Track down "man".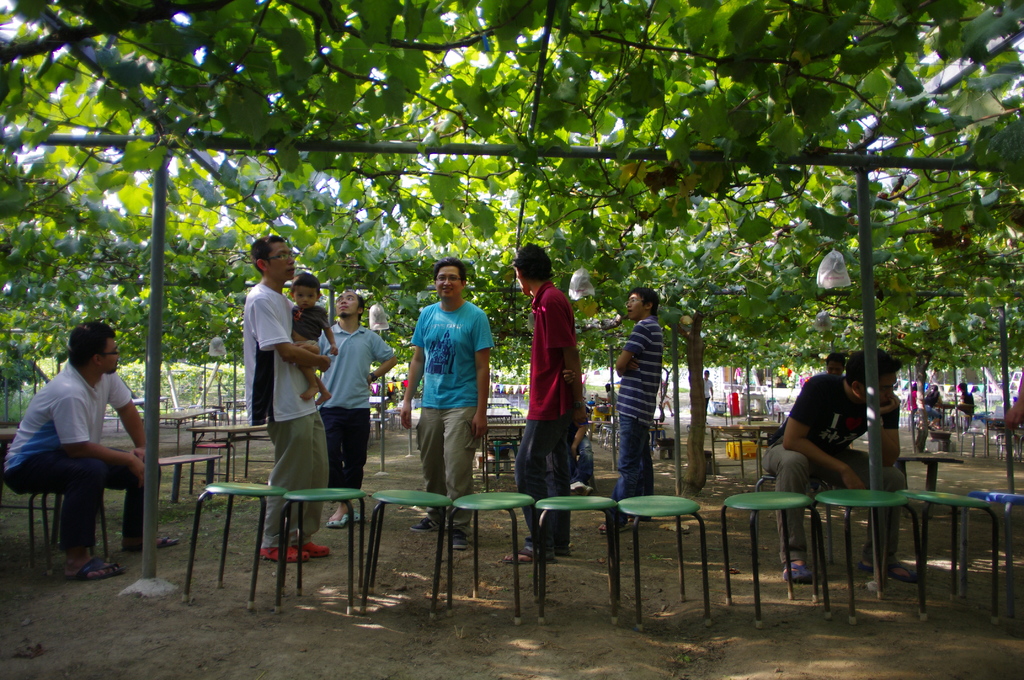
Tracked to 0:321:178:582.
